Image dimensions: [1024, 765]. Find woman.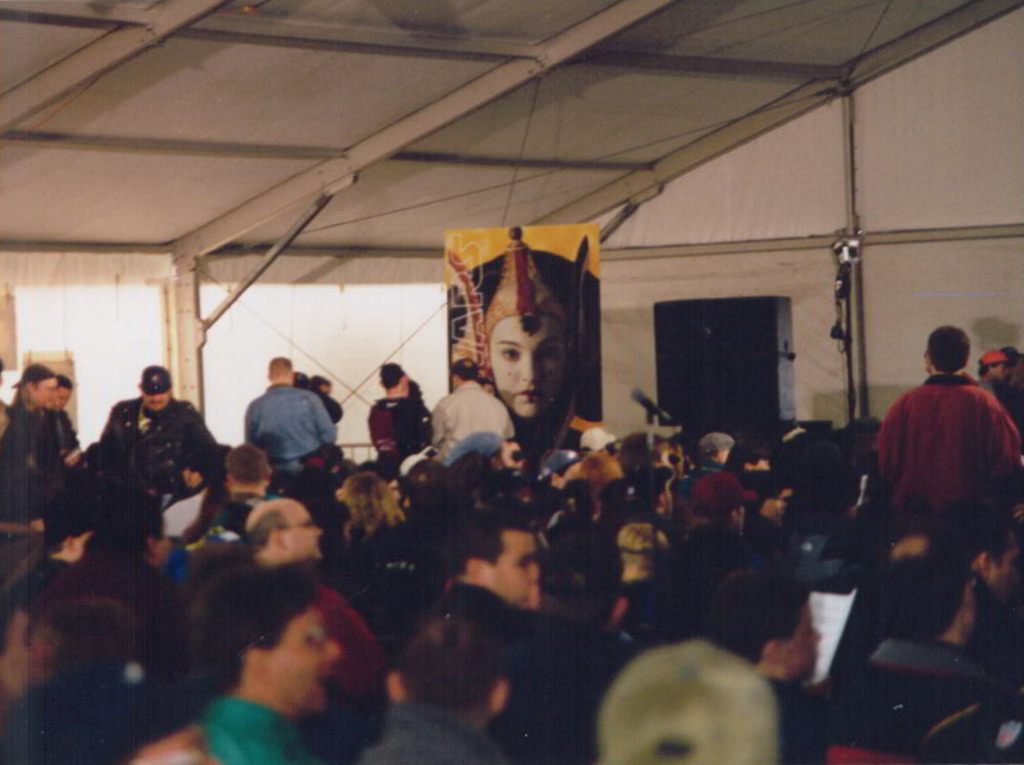
{"x1": 174, "y1": 554, "x2": 372, "y2": 764}.
